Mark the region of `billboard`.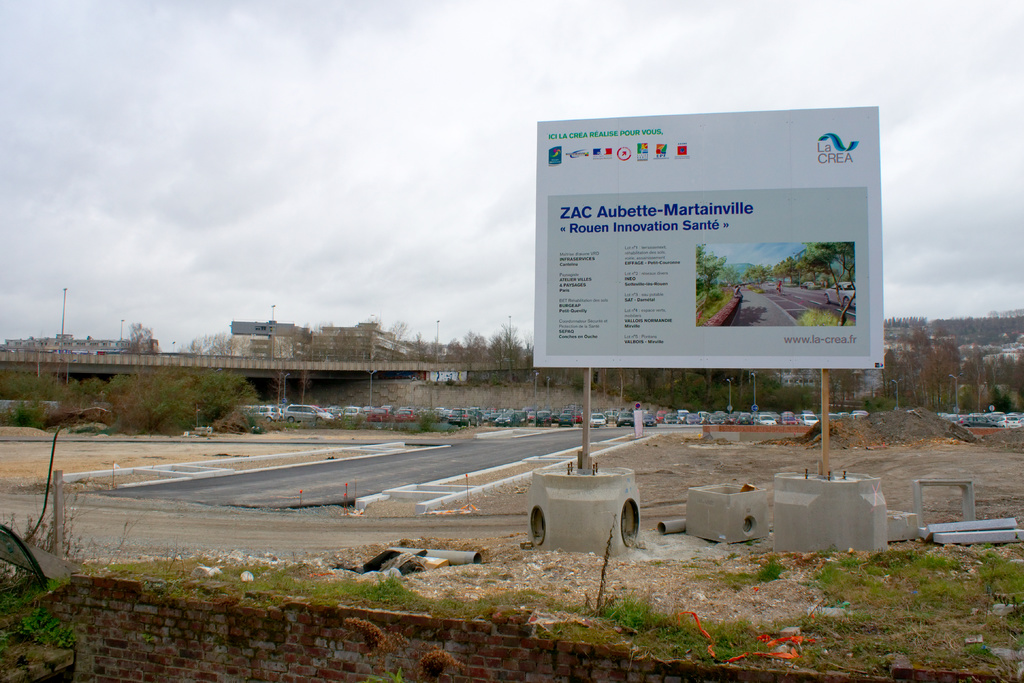
Region: bbox=(574, 136, 890, 397).
